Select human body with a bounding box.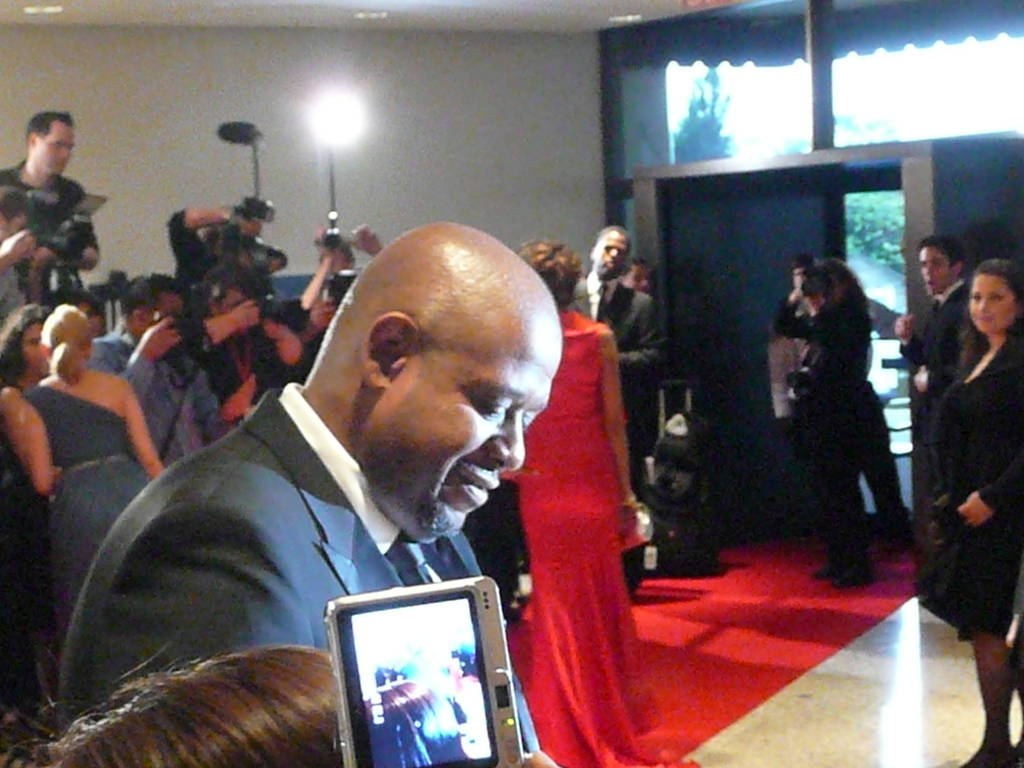
l=0, t=300, r=170, b=669.
